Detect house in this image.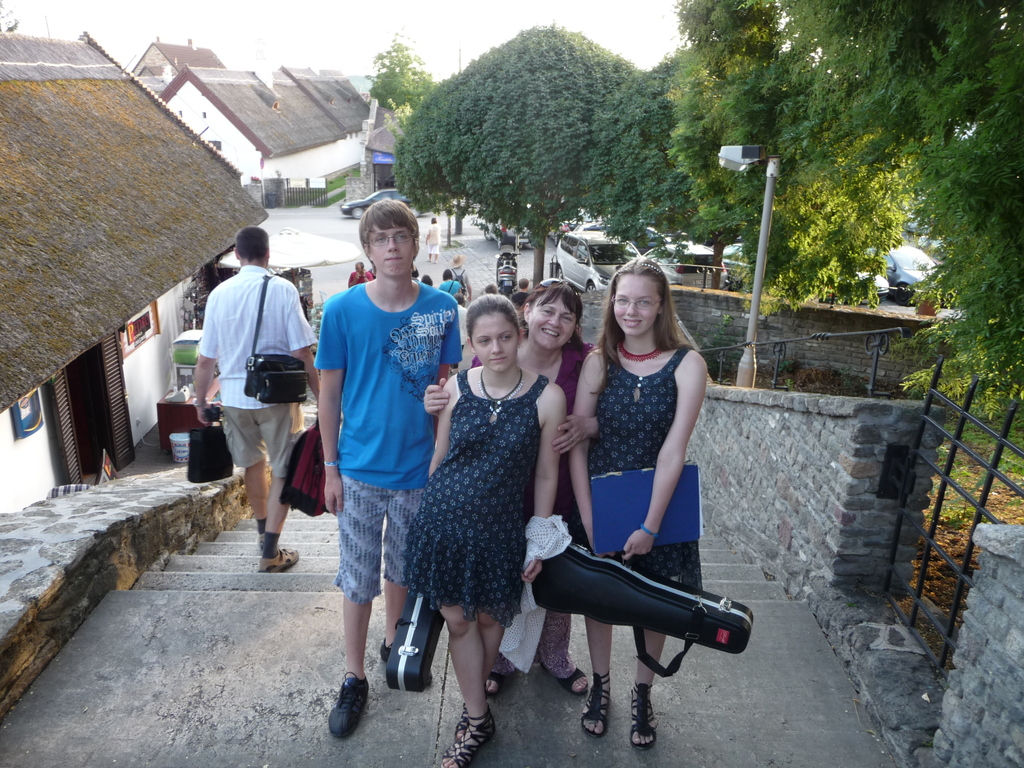
Detection: box(186, 62, 364, 205).
